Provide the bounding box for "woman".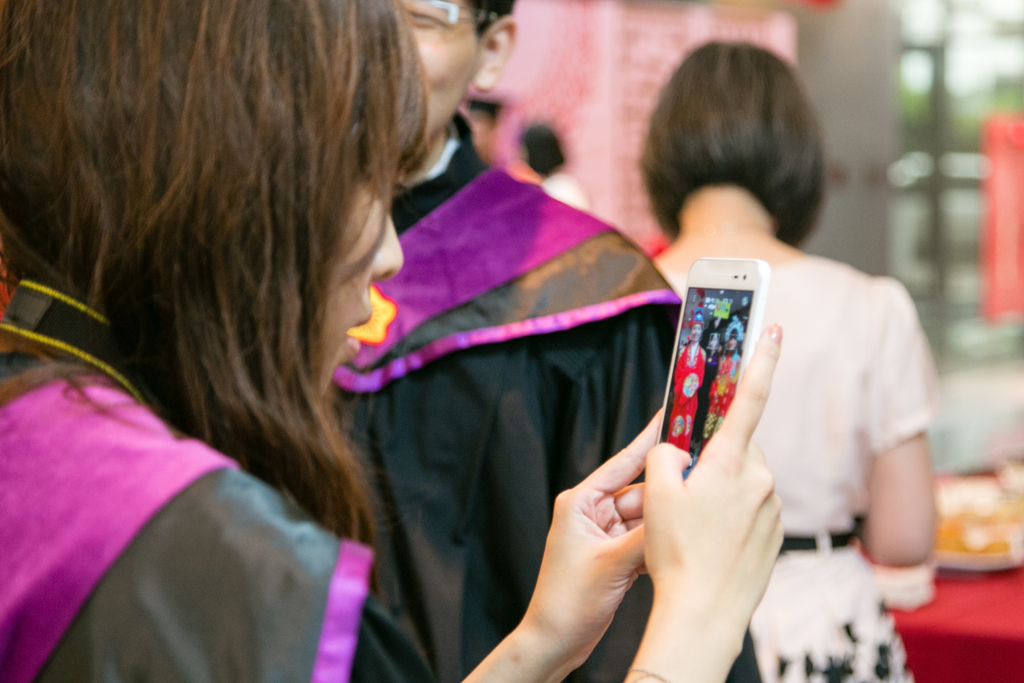
bbox=[645, 35, 939, 682].
